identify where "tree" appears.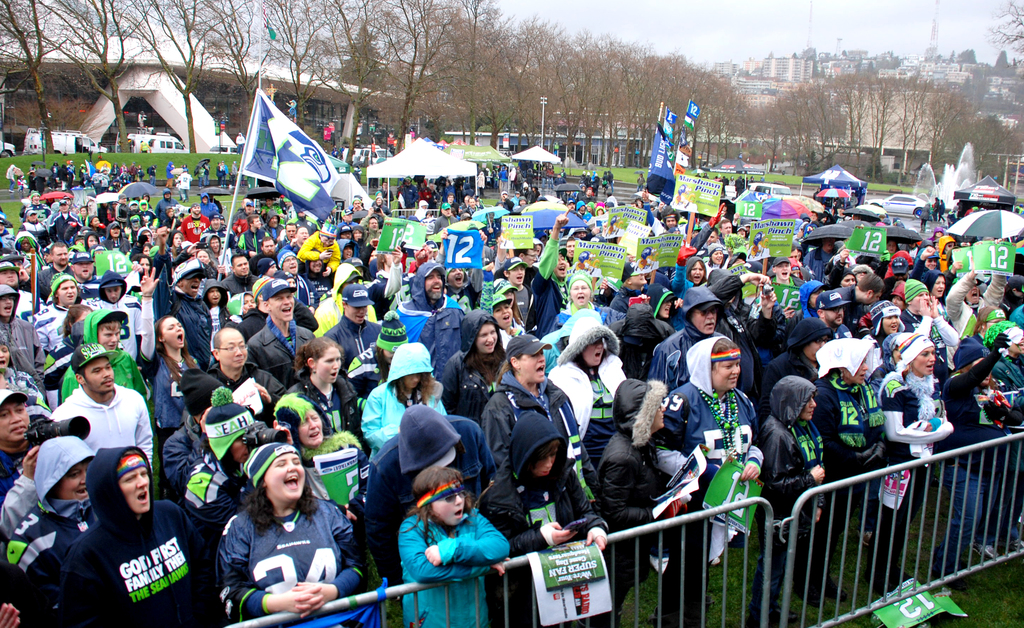
Appears at detection(0, 0, 141, 152).
